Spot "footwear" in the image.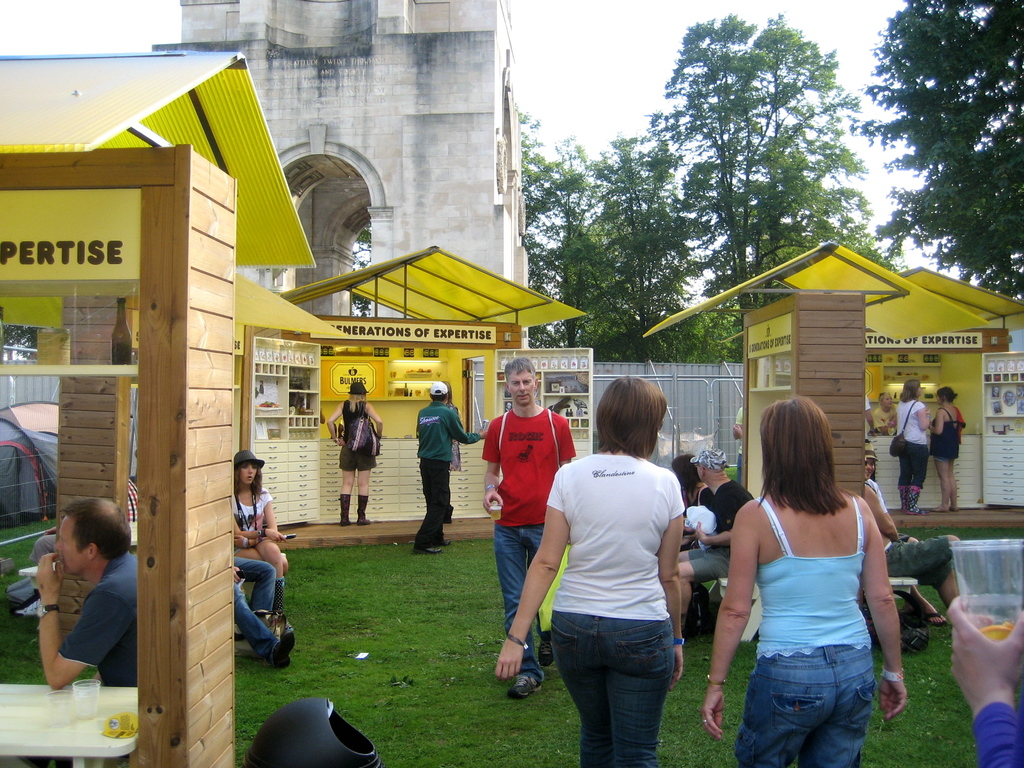
"footwear" found at bbox(415, 546, 438, 555).
